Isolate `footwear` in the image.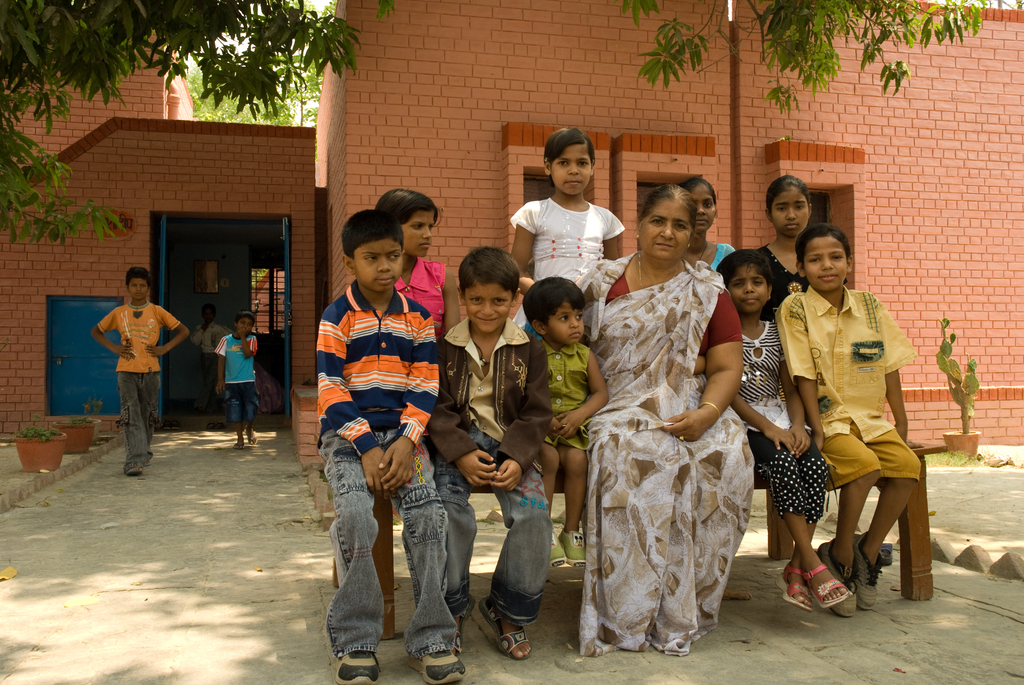
Isolated region: (126, 467, 144, 476).
